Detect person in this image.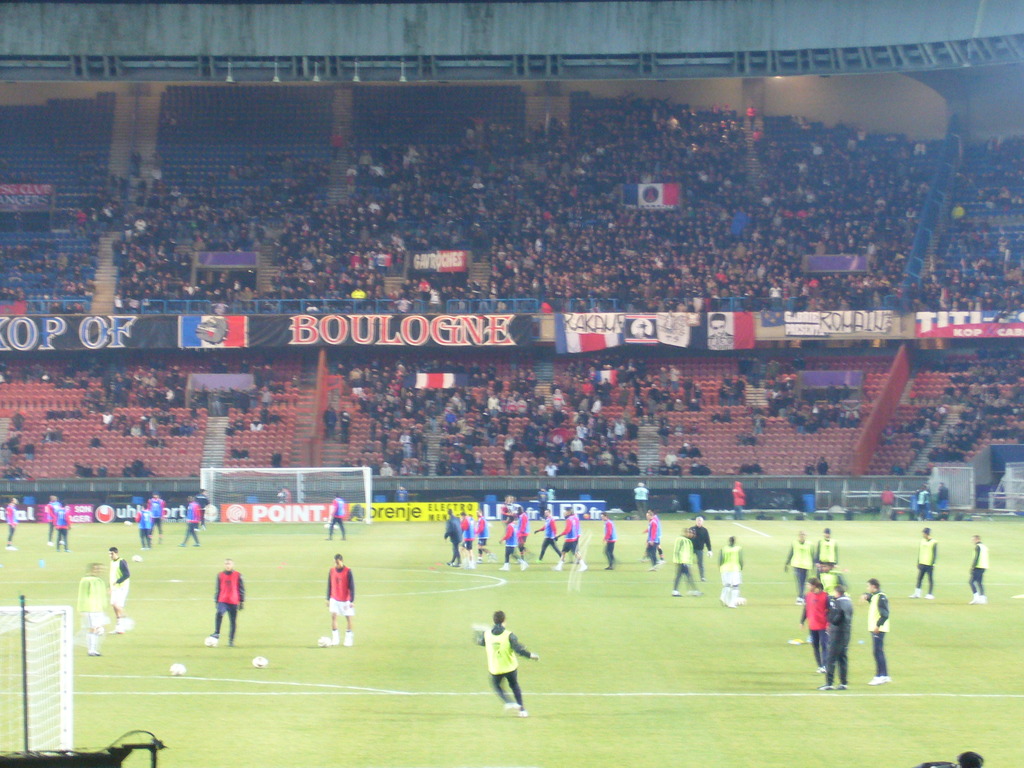
Detection: 669, 520, 705, 597.
